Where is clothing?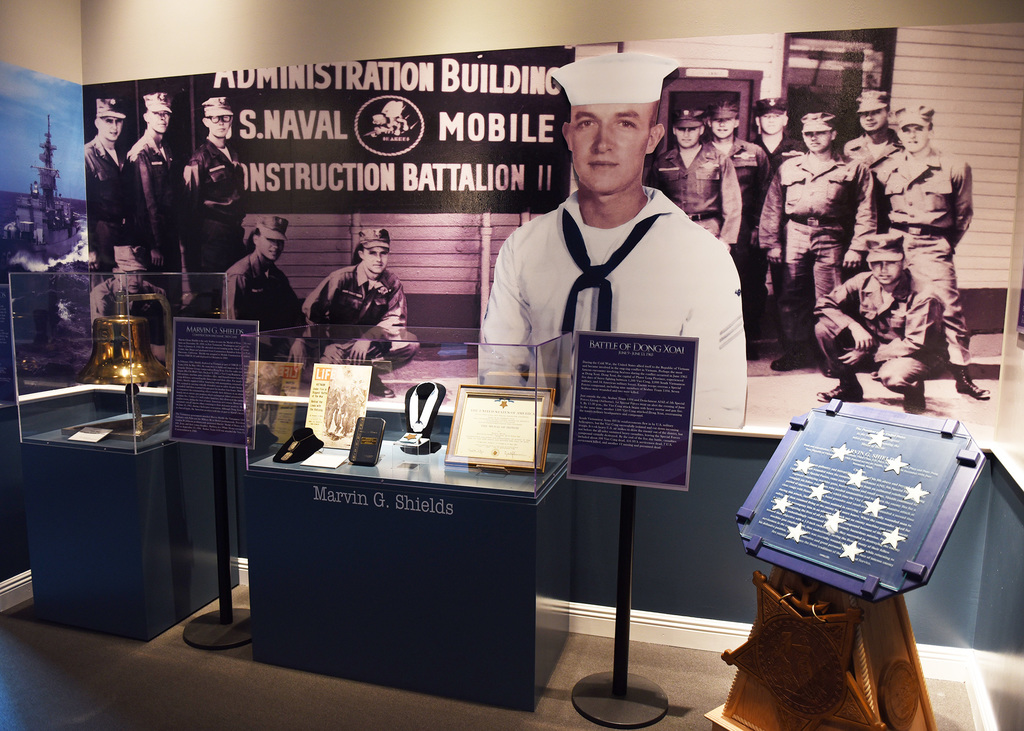
<box>808,268,947,394</box>.
